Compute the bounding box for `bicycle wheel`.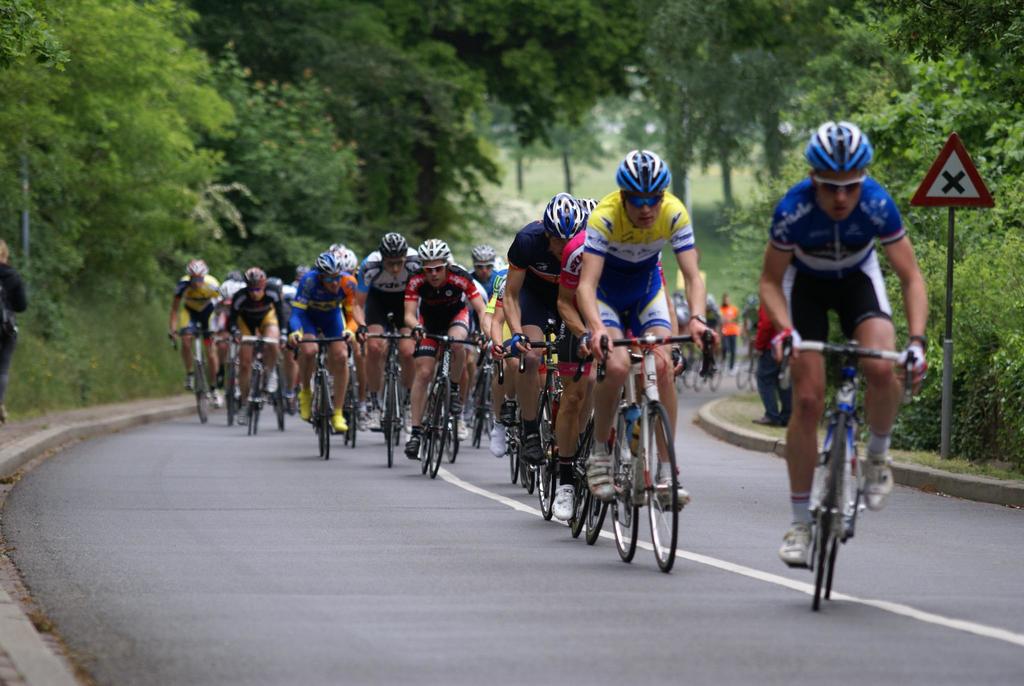
<box>314,370,330,458</box>.
